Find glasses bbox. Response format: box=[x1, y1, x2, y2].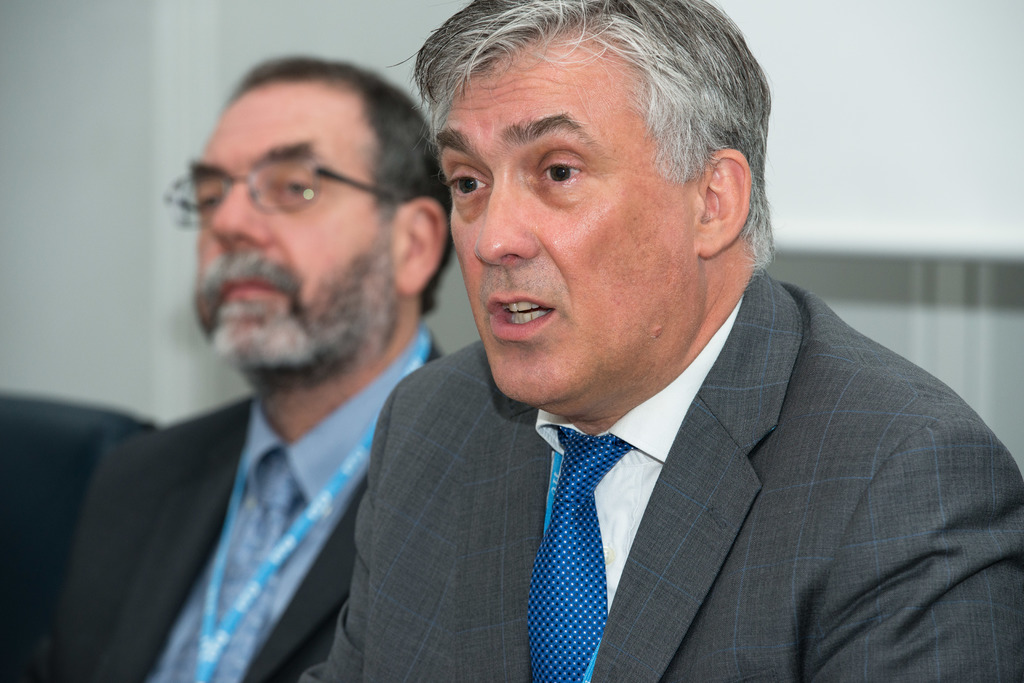
box=[172, 141, 414, 232].
